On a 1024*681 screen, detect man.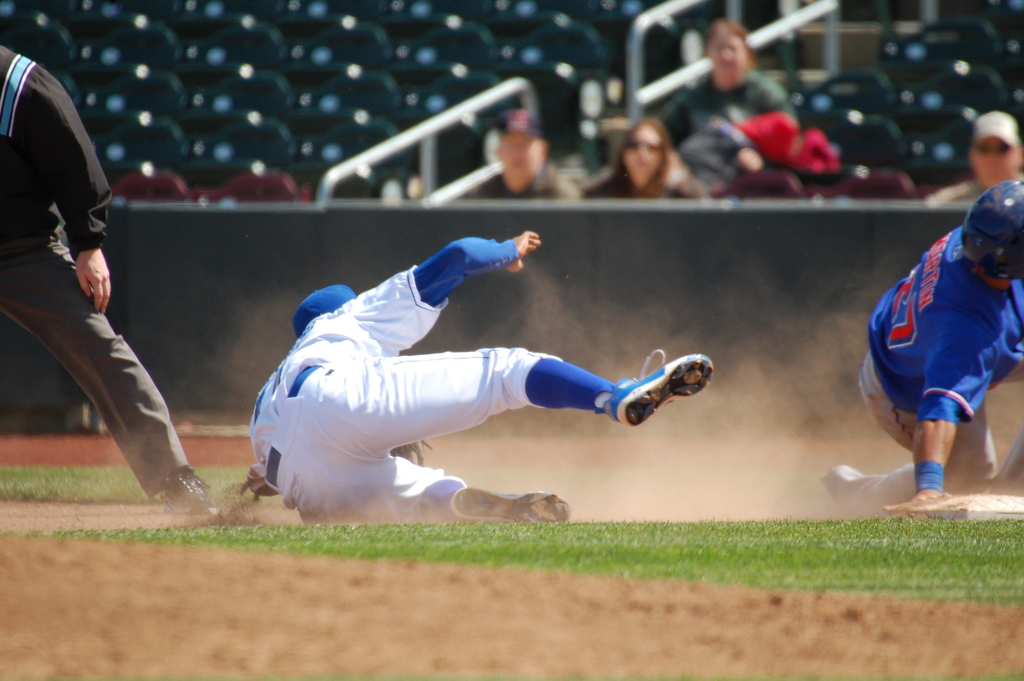
<bbox>0, 44, 224, 518</bbox>.
